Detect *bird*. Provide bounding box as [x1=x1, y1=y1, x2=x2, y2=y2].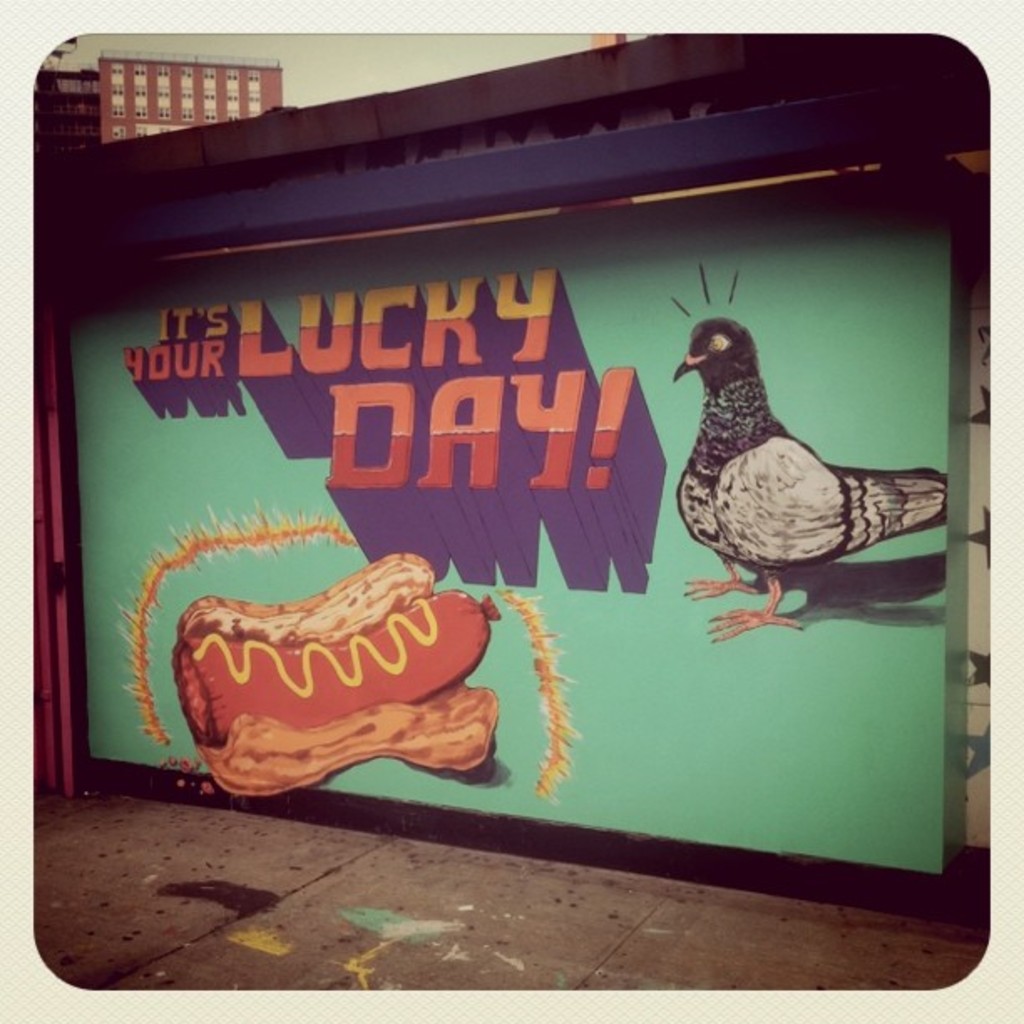
[x1=639, y1=283, x2=944, y2=627].
